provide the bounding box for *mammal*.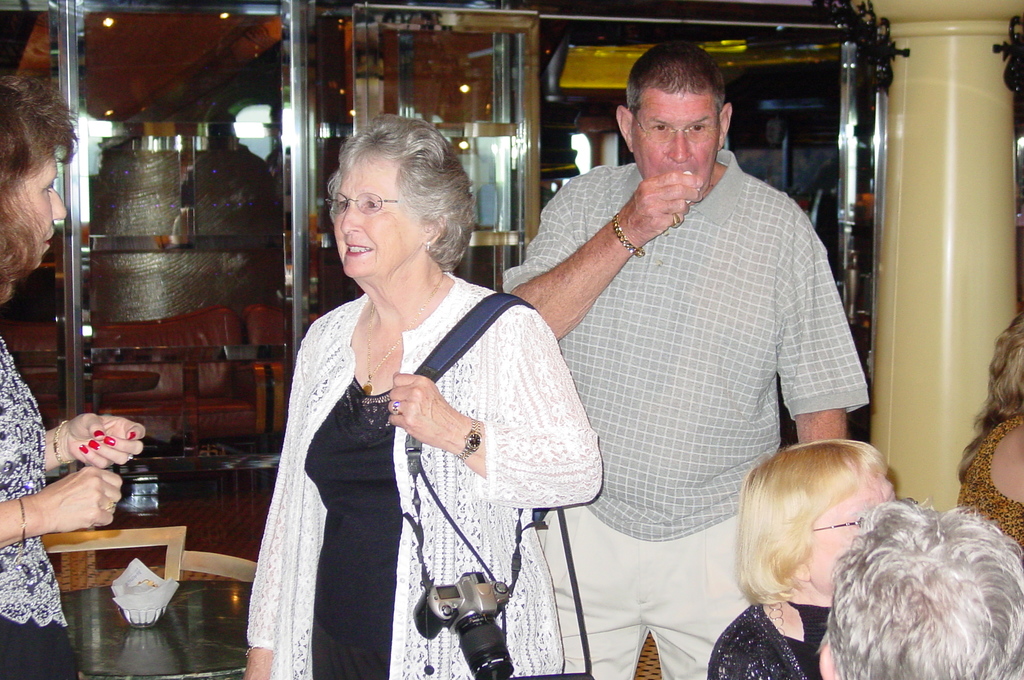
(x1=953, y1=309, x2=1023, y2=554).
